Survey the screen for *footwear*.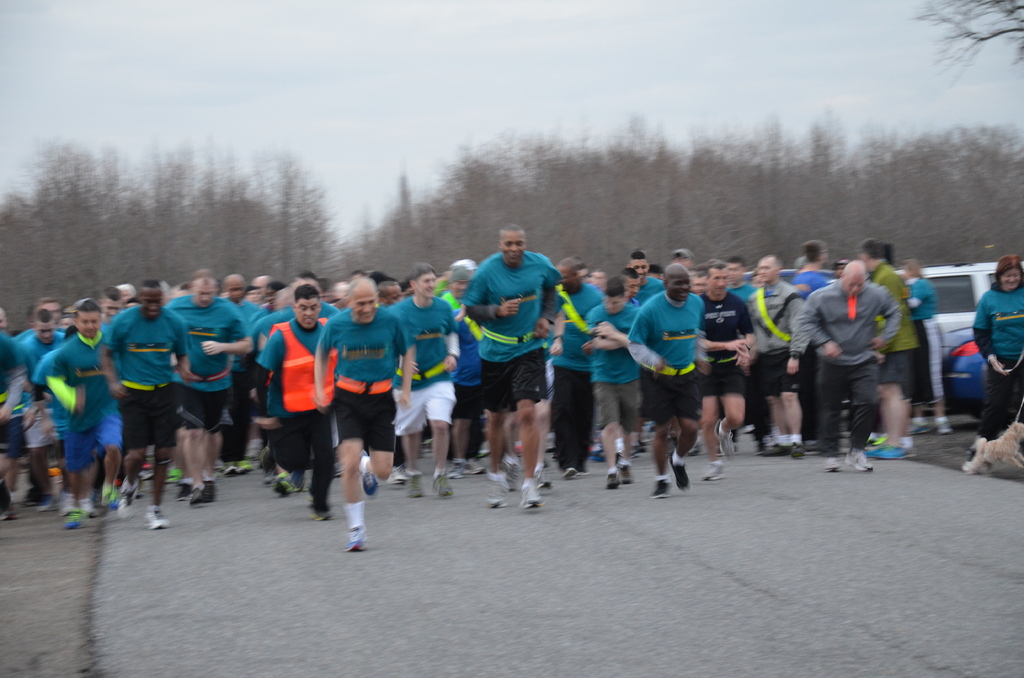
Survey found: crop(77, 497, 95, 519).
